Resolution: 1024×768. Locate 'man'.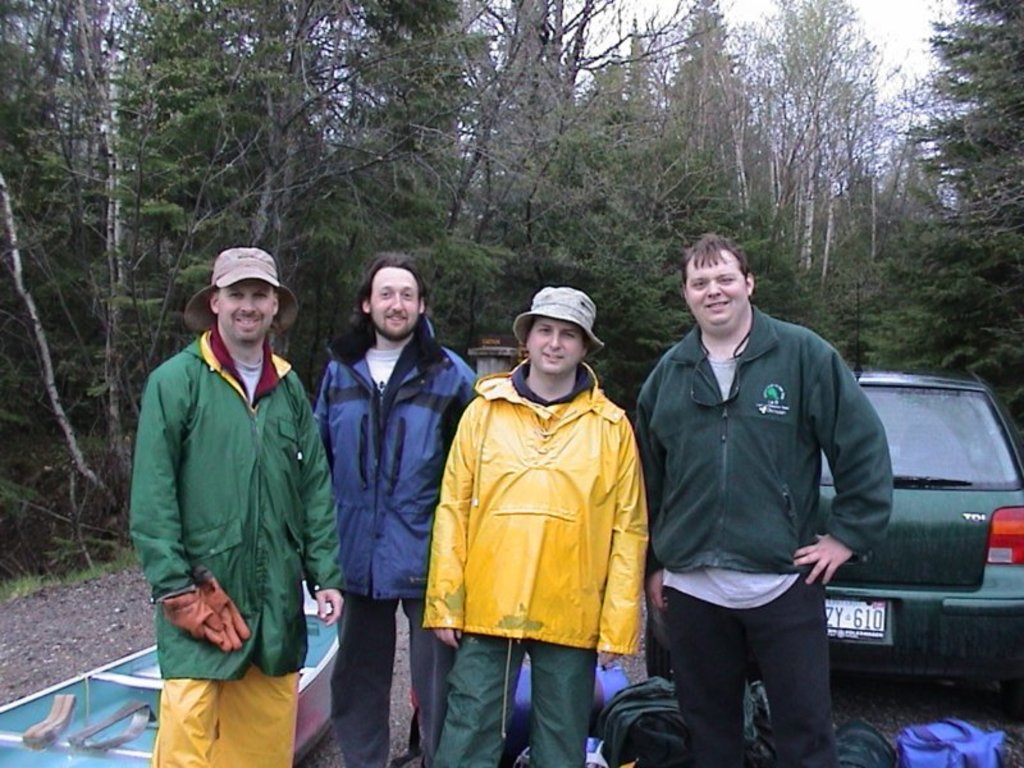
bbox=[314, 252, 476, 767].
